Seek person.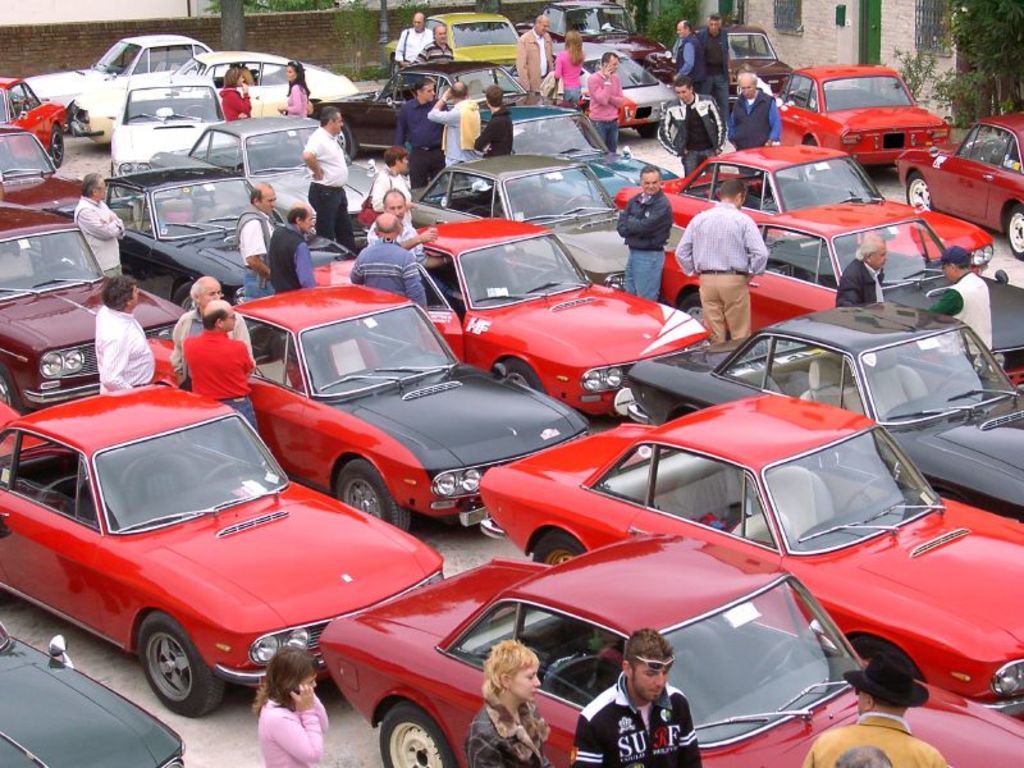
crop(76, 174, 131, 279).
